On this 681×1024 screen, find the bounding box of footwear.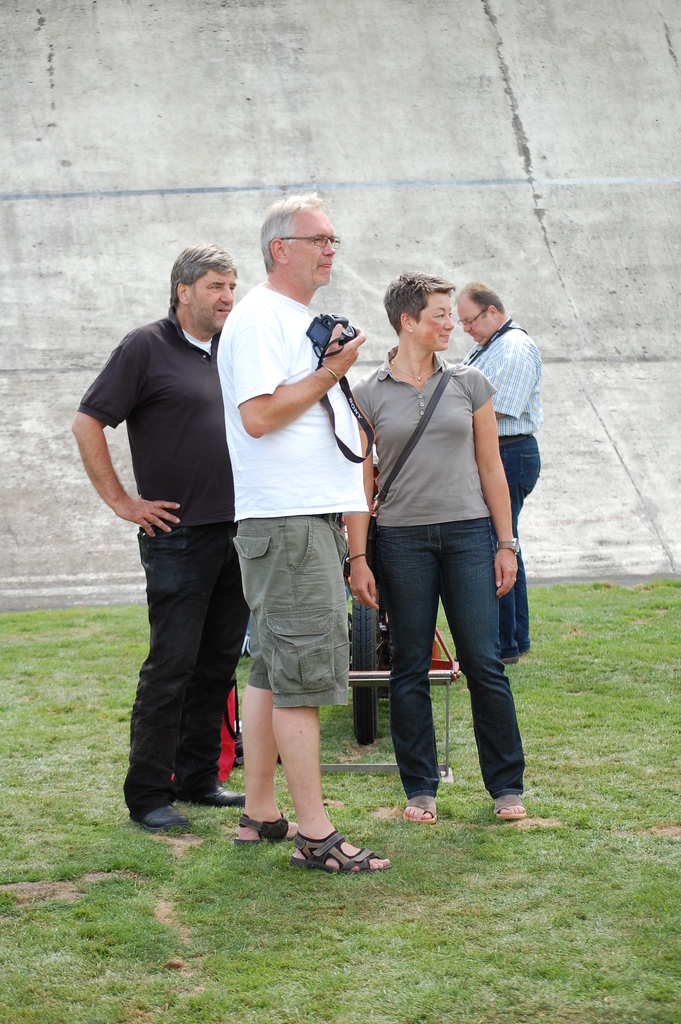
Bounding box: [left=500, top=659, right=514, bottom=662].
